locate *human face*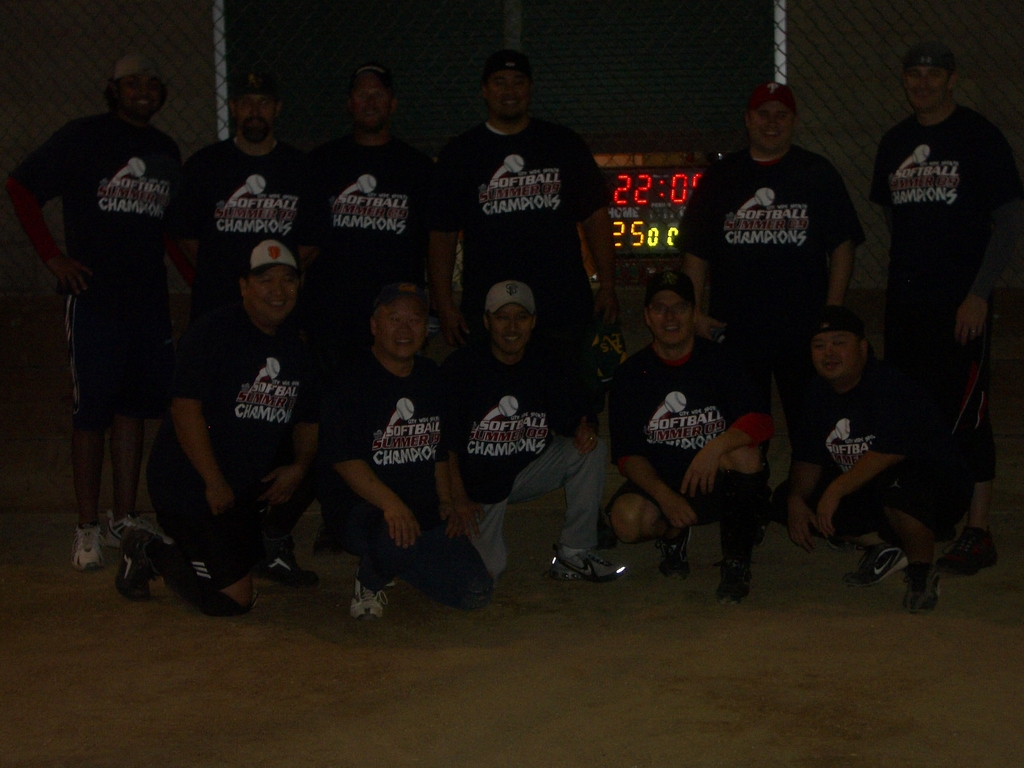
(x1=906, y1=66, x2=954, y2=116)
